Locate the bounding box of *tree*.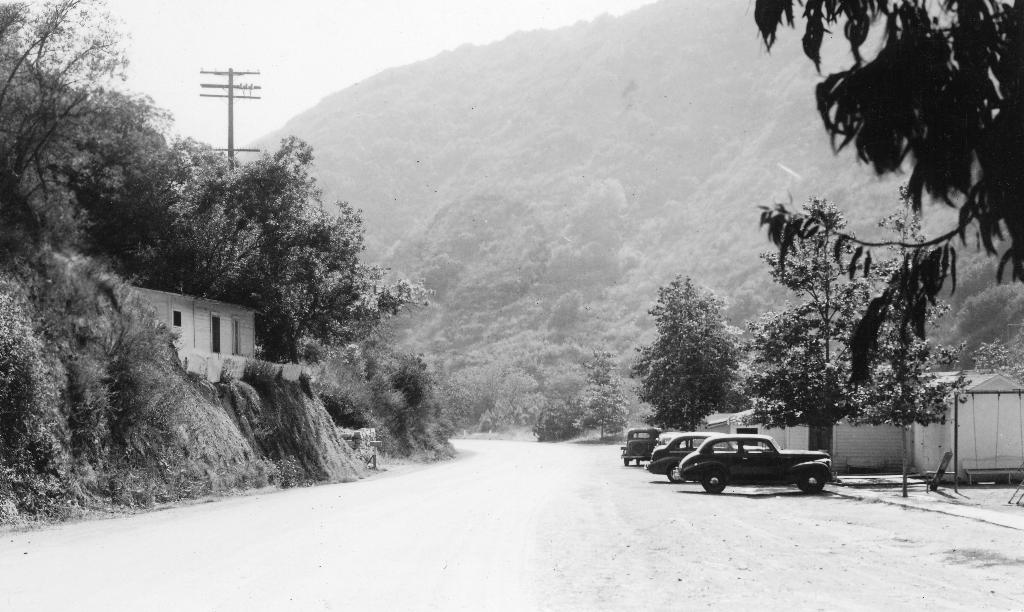
Bounding box: (540, 294, 589, 337).
